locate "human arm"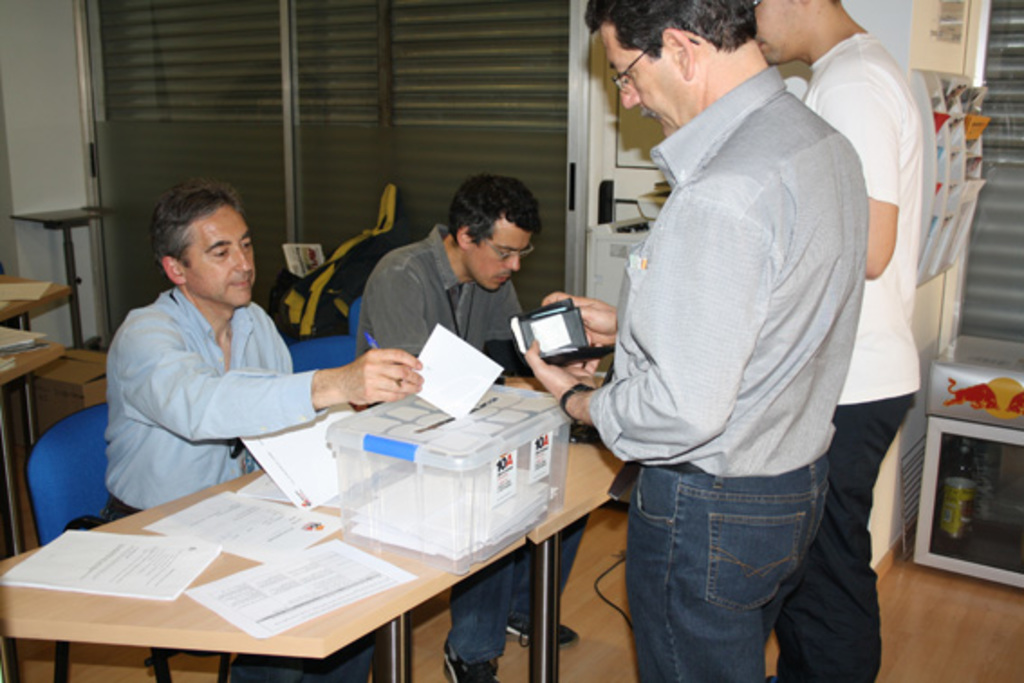
locate(526, 195, 764, 464)
